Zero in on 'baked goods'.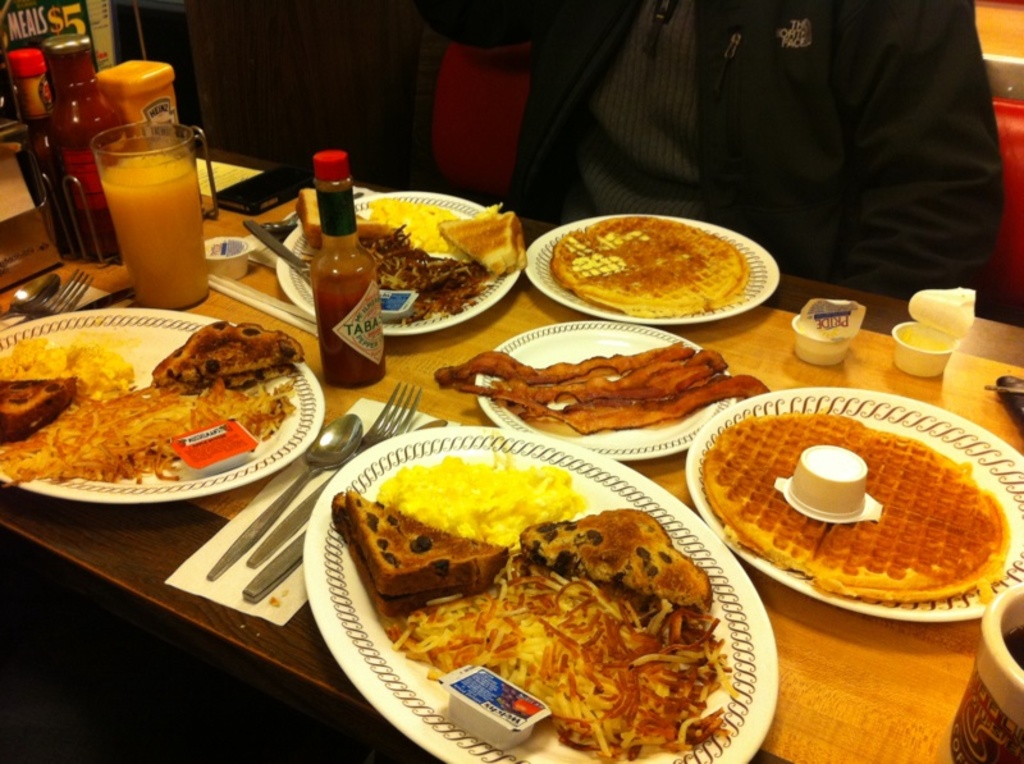
Zeroed in: 504:210:530:283.
